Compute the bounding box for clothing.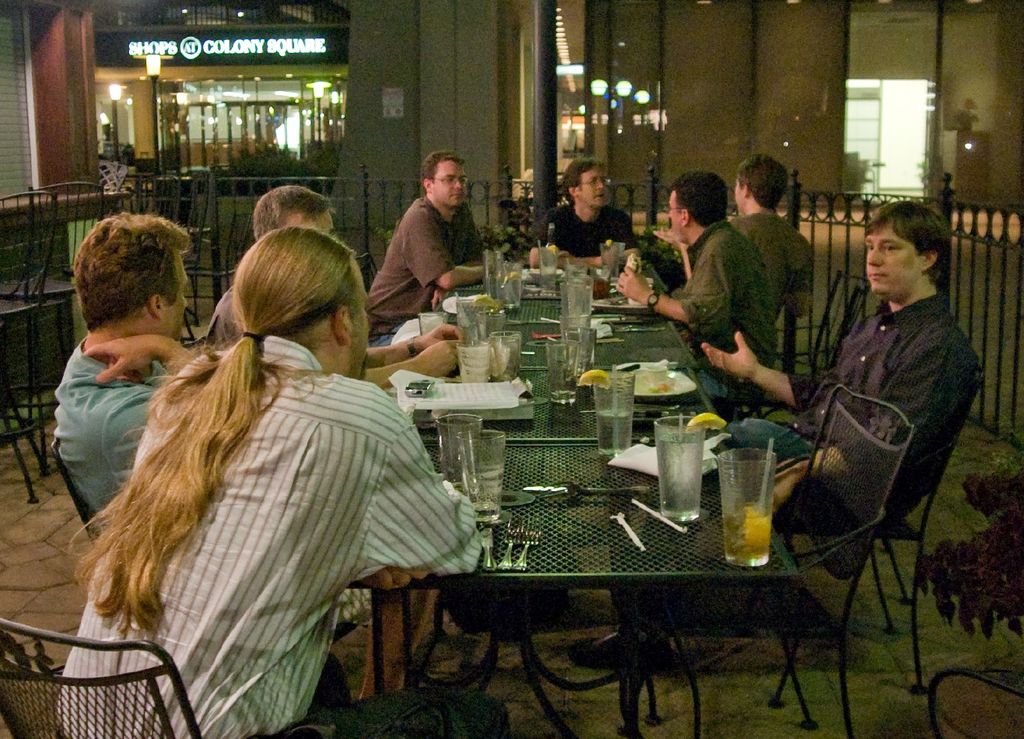
box(368, 196, 486, 346).
